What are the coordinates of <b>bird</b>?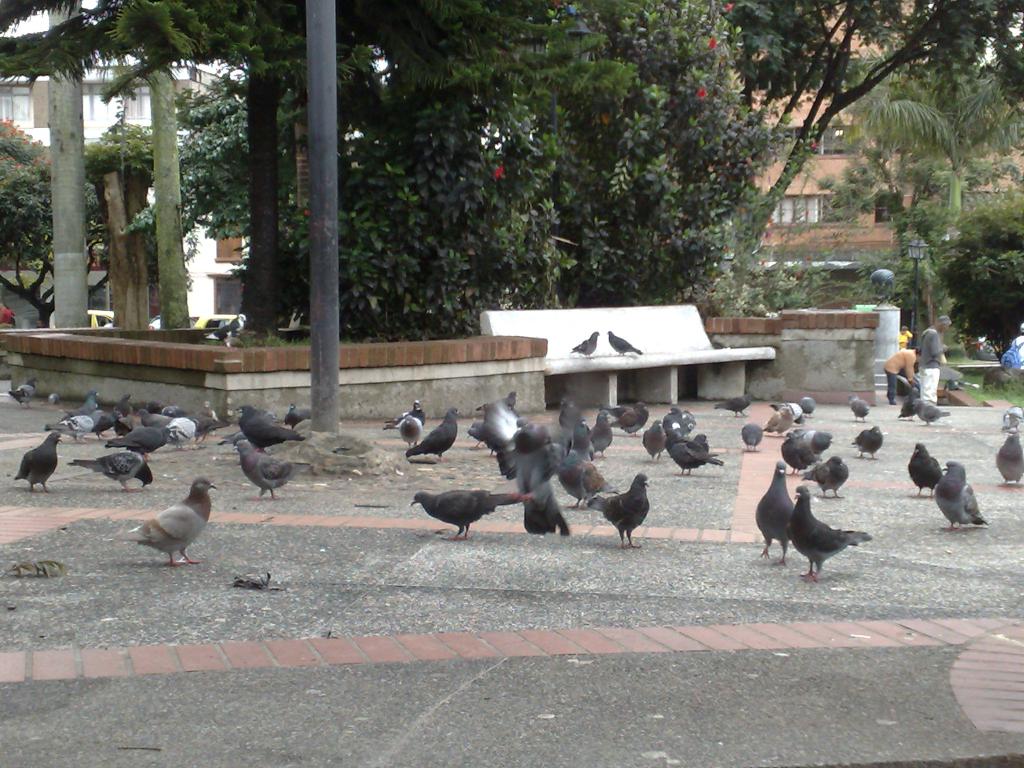
bbox=(800, 452, 847, 500).
